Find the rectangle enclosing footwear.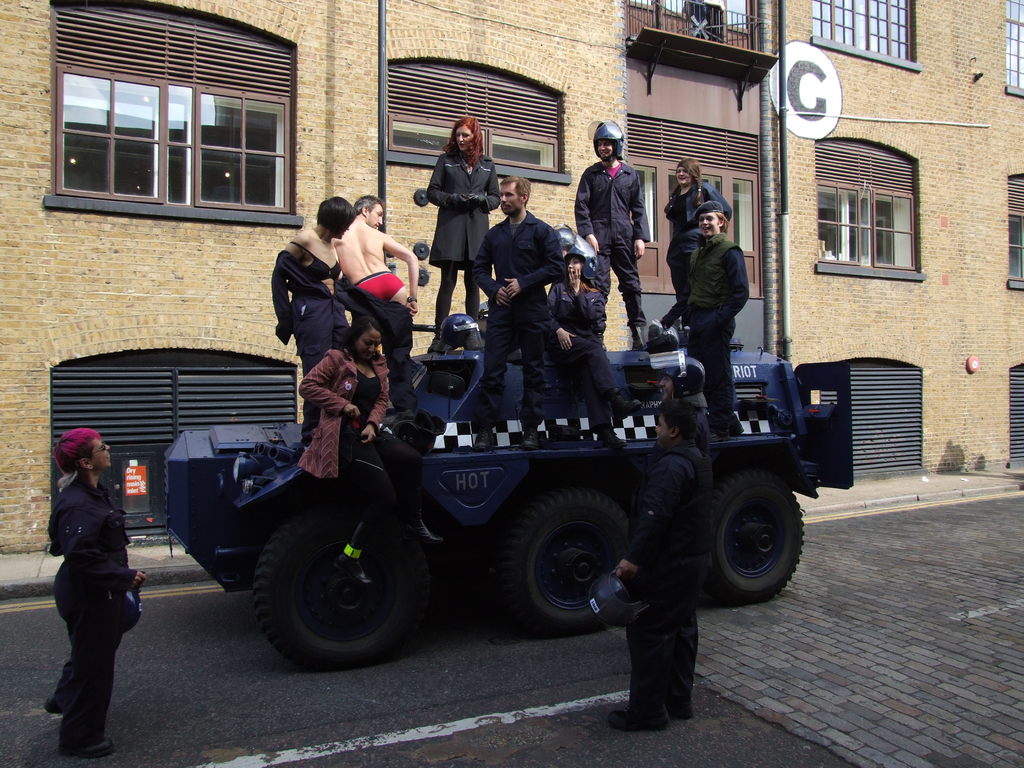
select_region(606, 709, 664, 733).
